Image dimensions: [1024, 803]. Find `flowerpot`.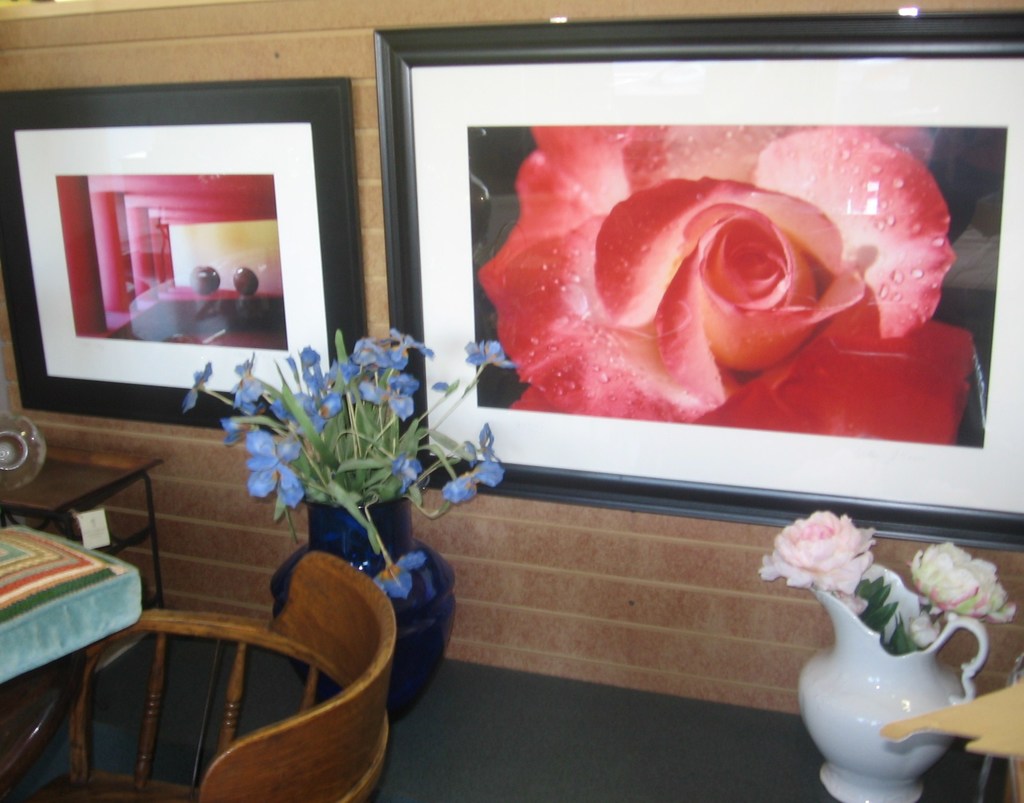
[771, 560, 988, 802].
